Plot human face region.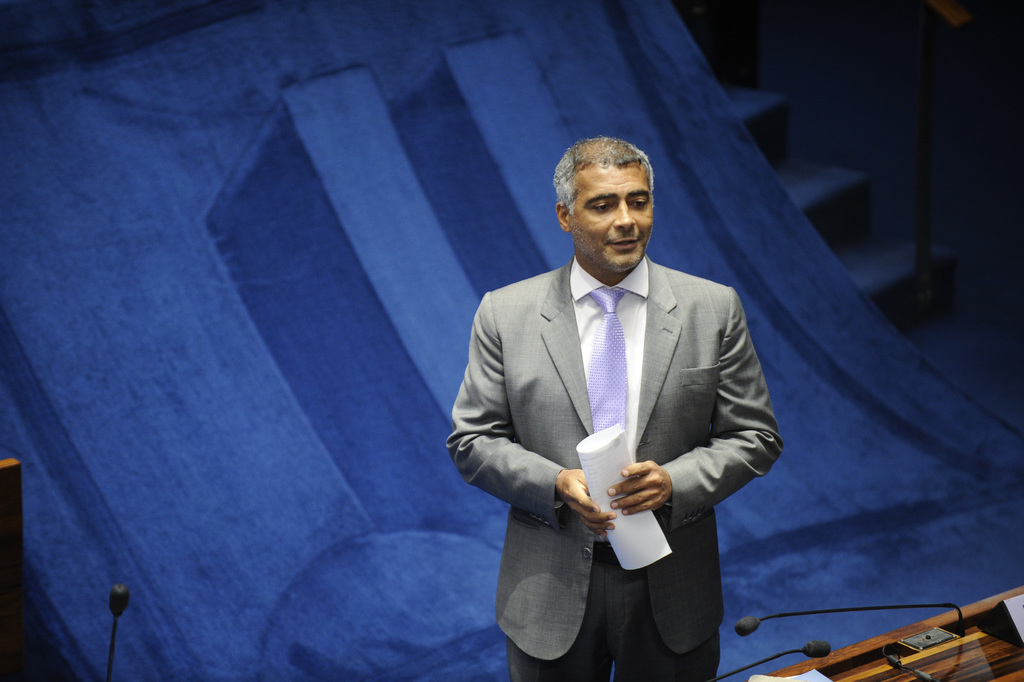
Plotted at pyautogui.locateOnScreen(565, 166, 654, 271).
